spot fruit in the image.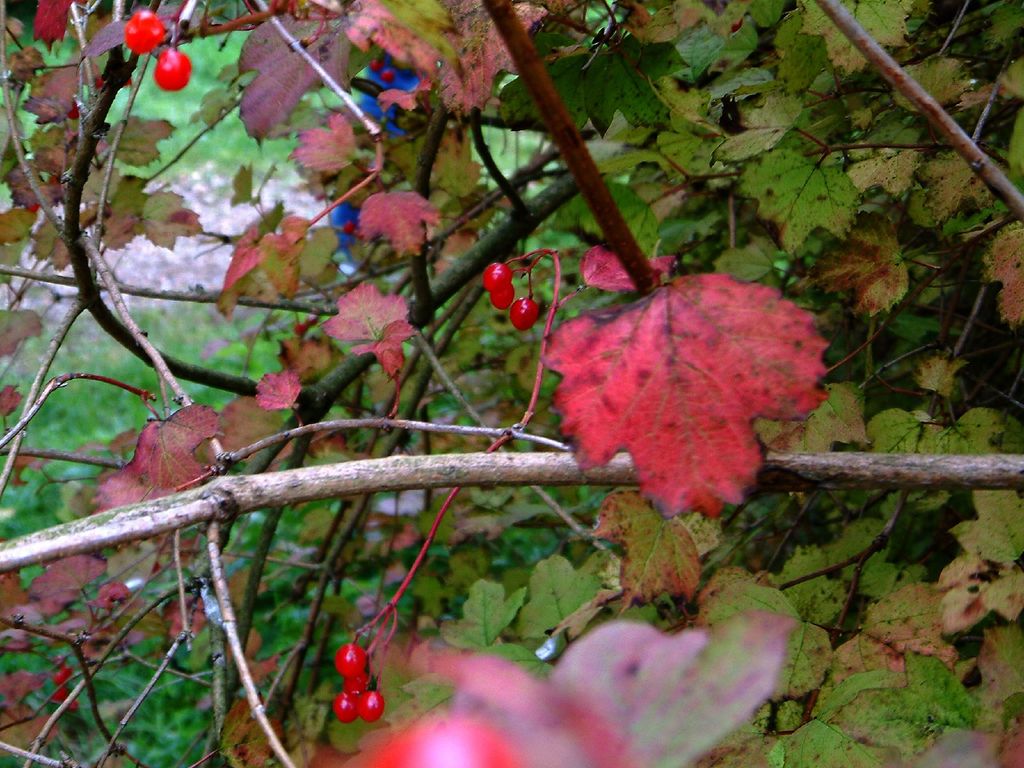
fruit found at 155:45:193:90.
